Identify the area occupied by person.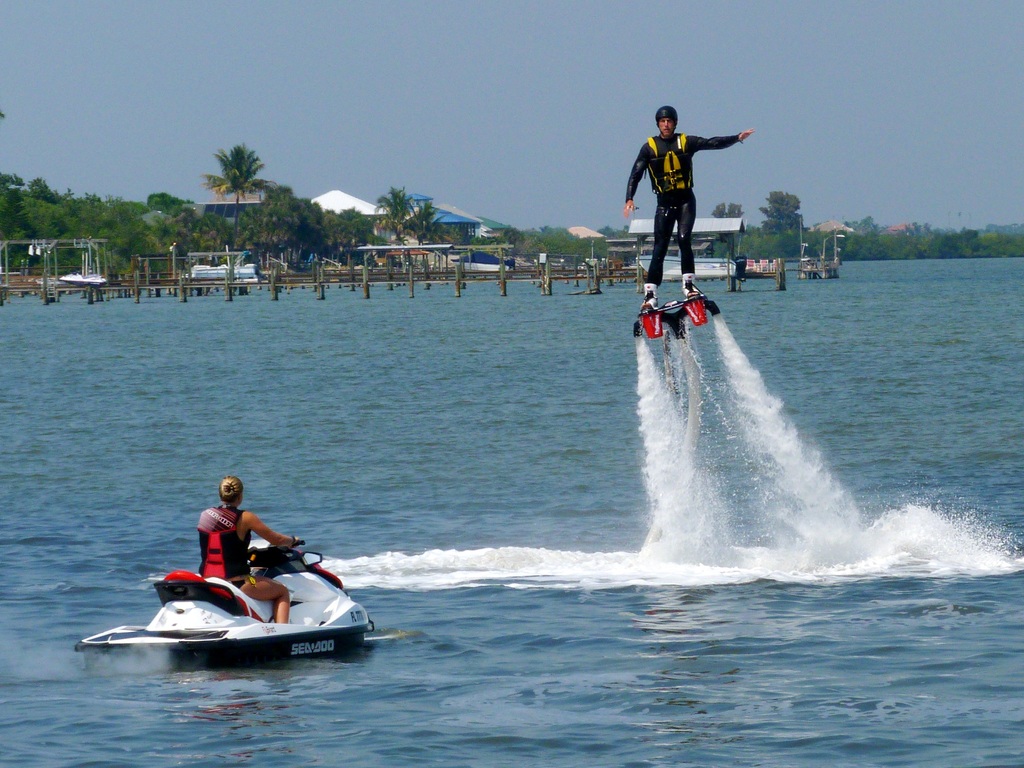
Area: 195 478 300 625.
